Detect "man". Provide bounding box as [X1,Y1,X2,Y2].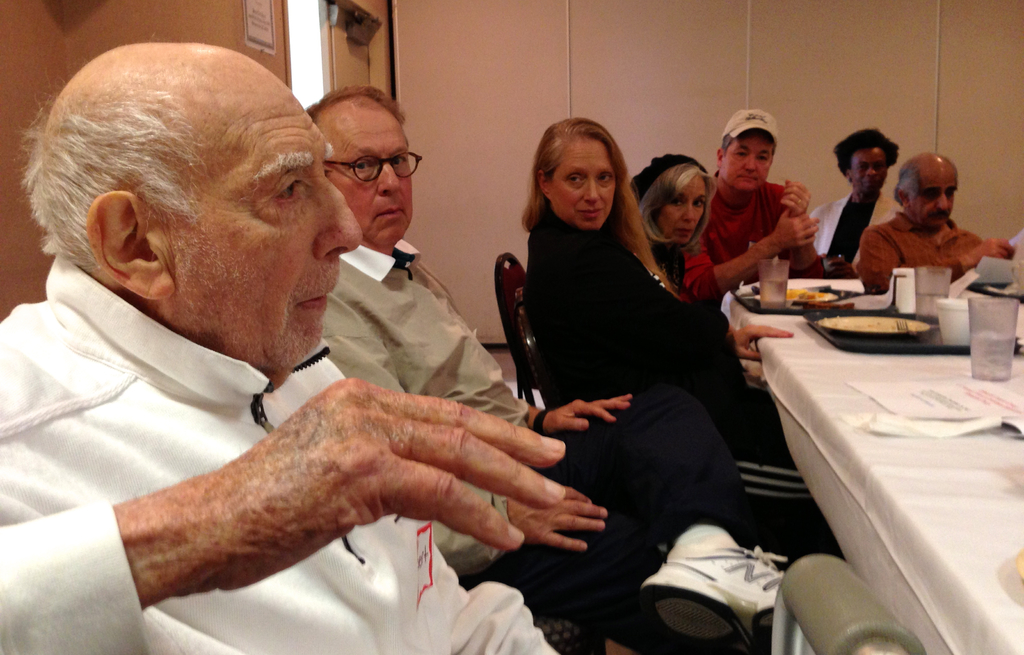
[307,86,683,654].
